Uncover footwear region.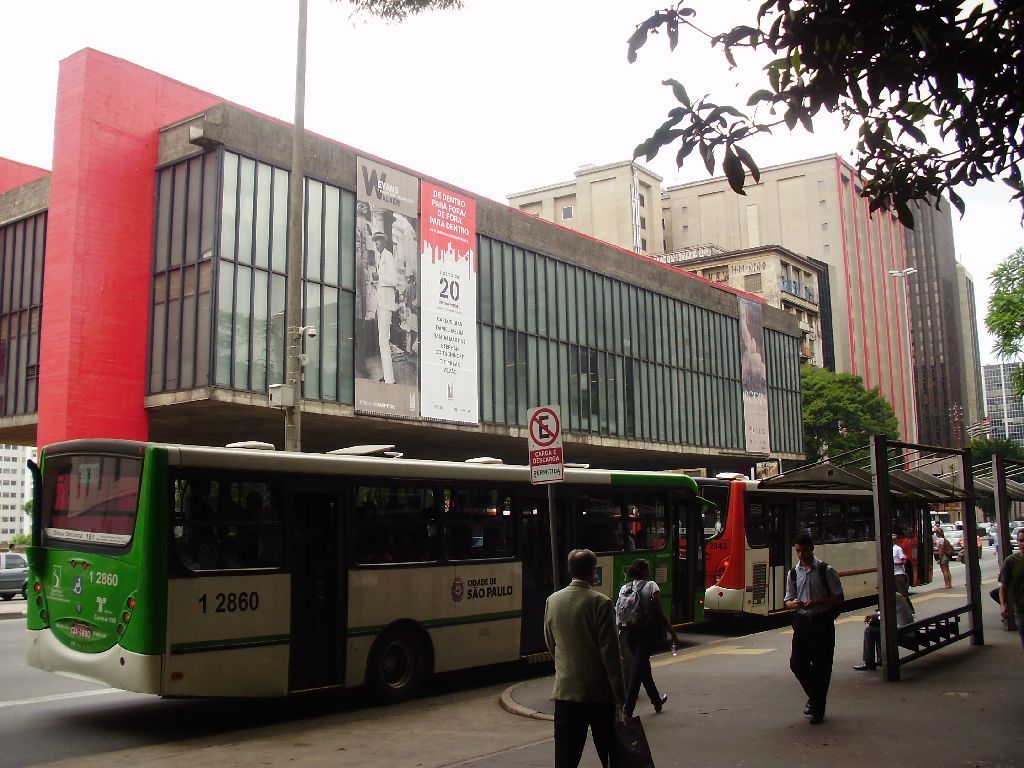
Uncovered: box(807, 696, 828, 725).
